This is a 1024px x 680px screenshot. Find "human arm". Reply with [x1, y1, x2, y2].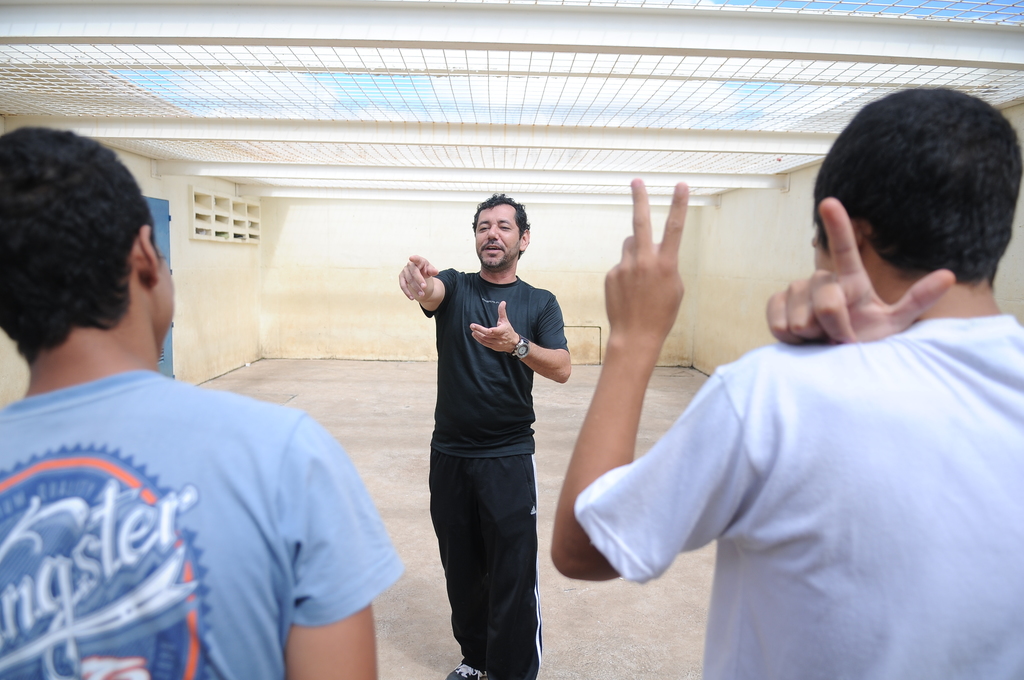
[455, 293, 569, 390].
